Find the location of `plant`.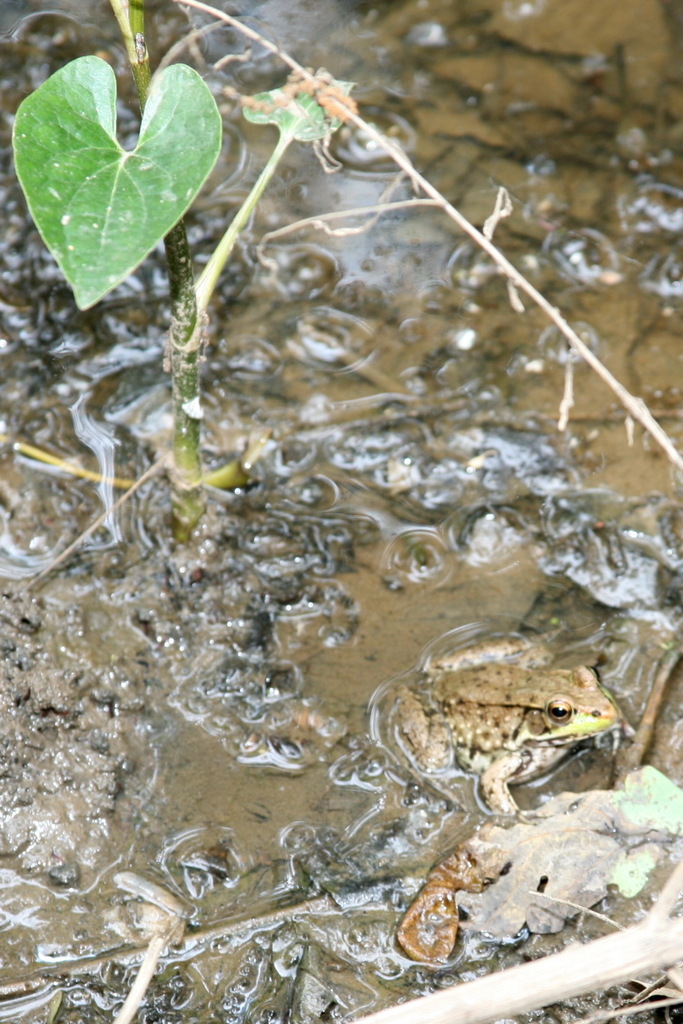
Location: BBox(10, 0, 682, 575).
